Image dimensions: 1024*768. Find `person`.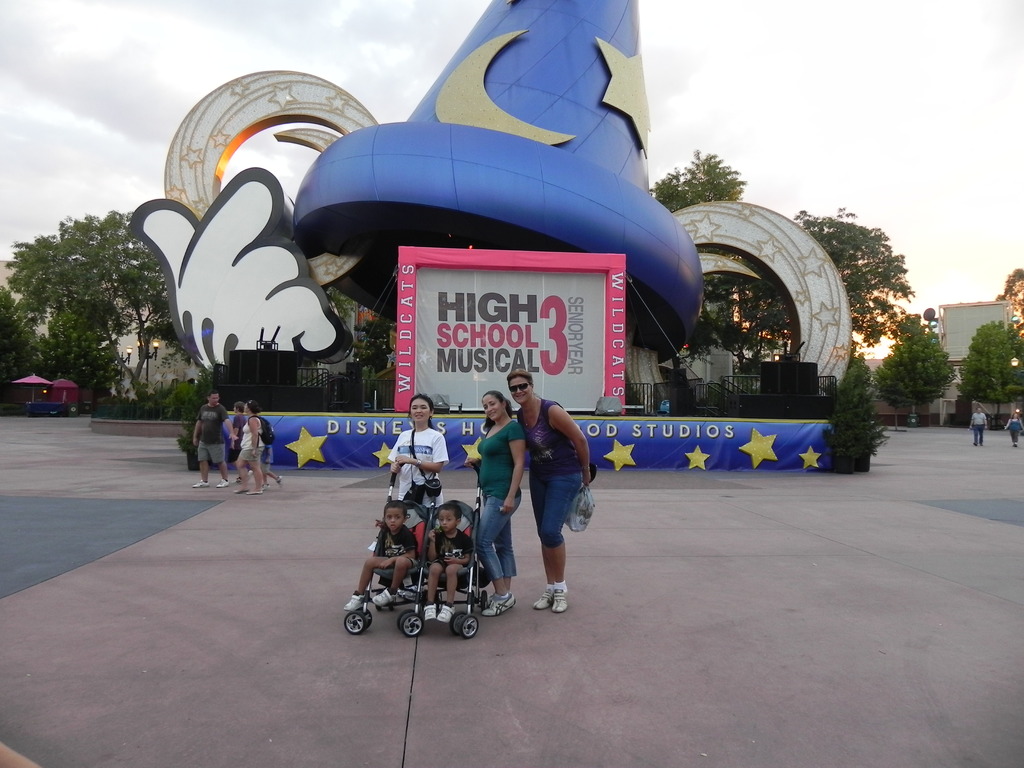
l=227, t=403, r=248, b=477.
